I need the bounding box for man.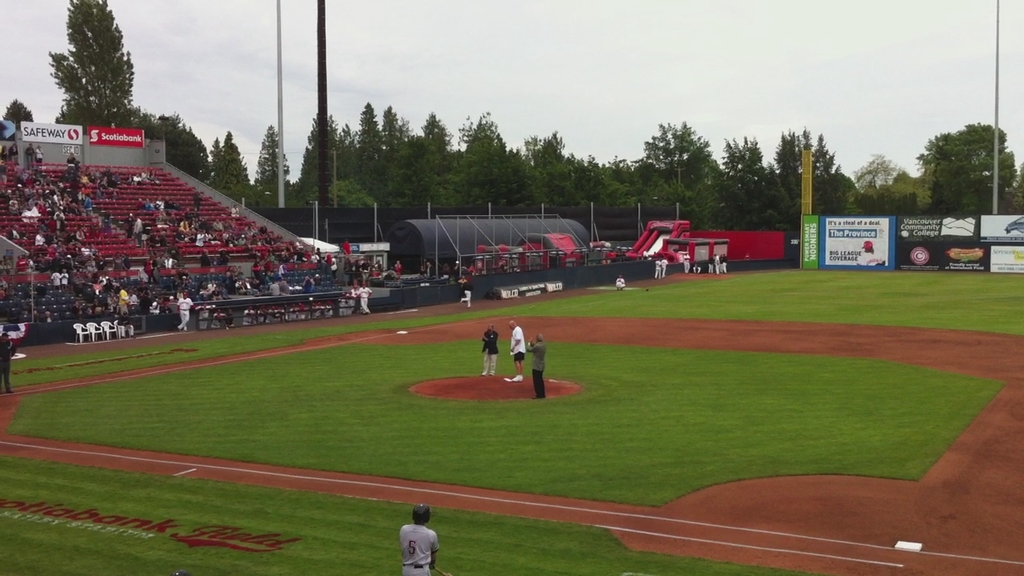
Here it is: select_region(478, 322, 499, 377).
